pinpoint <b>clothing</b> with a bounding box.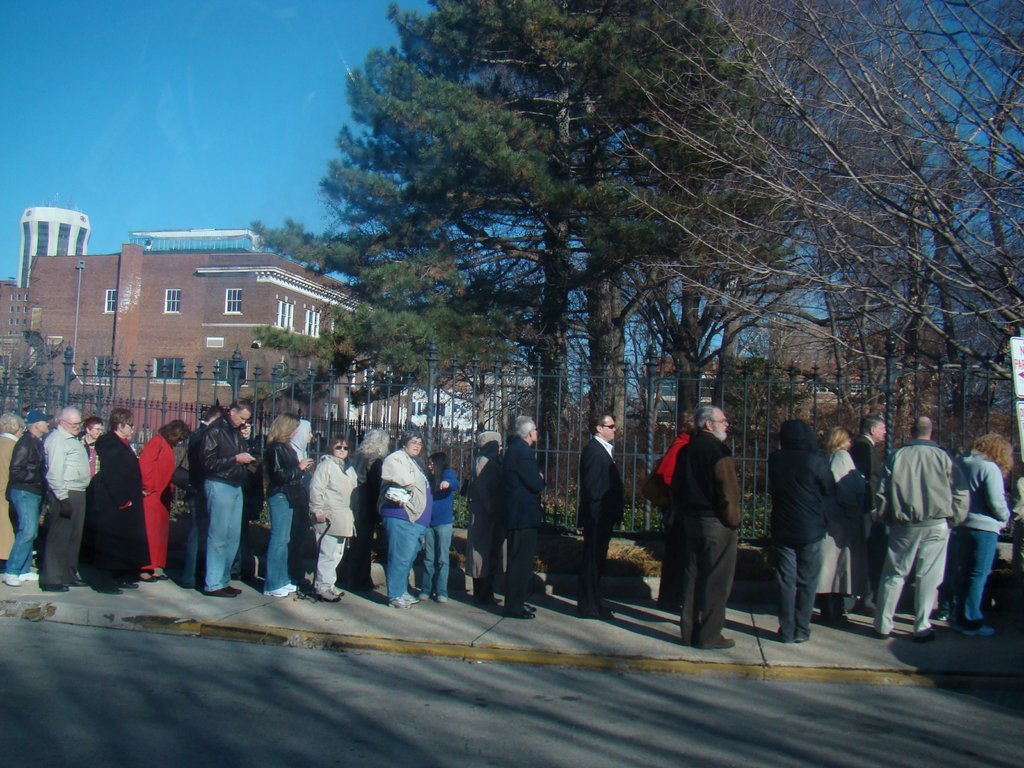
(x1=179, y1=423, x2=207, y2=590).
